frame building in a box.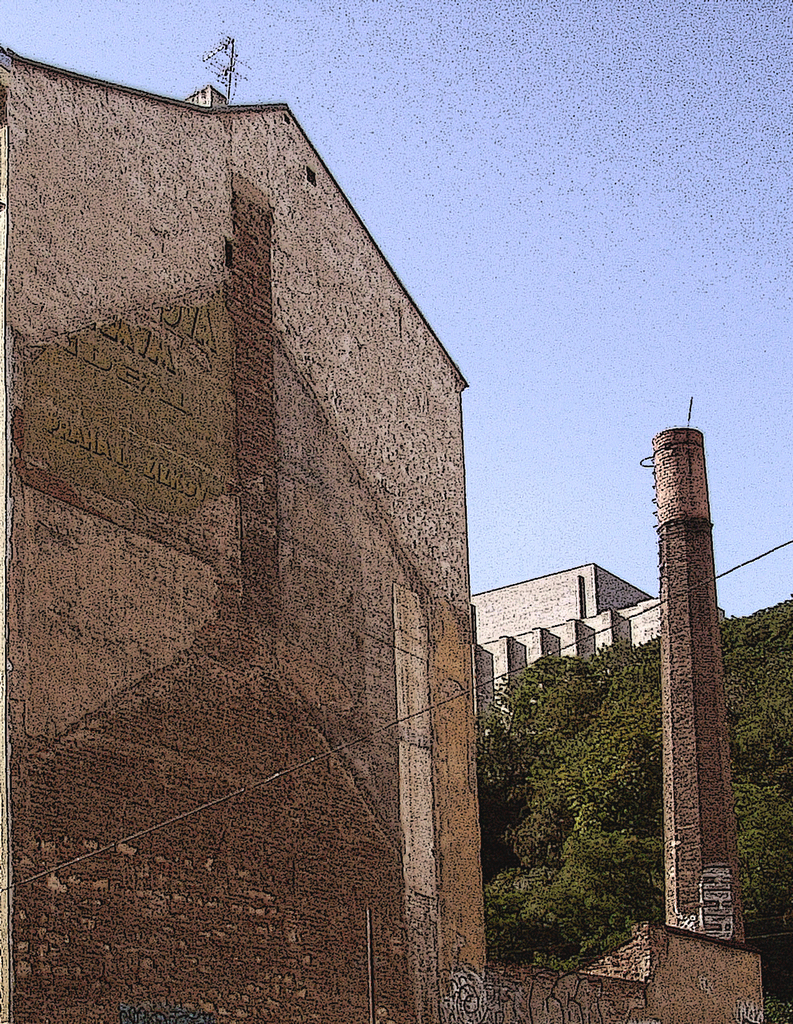
0 43 769 1023.
